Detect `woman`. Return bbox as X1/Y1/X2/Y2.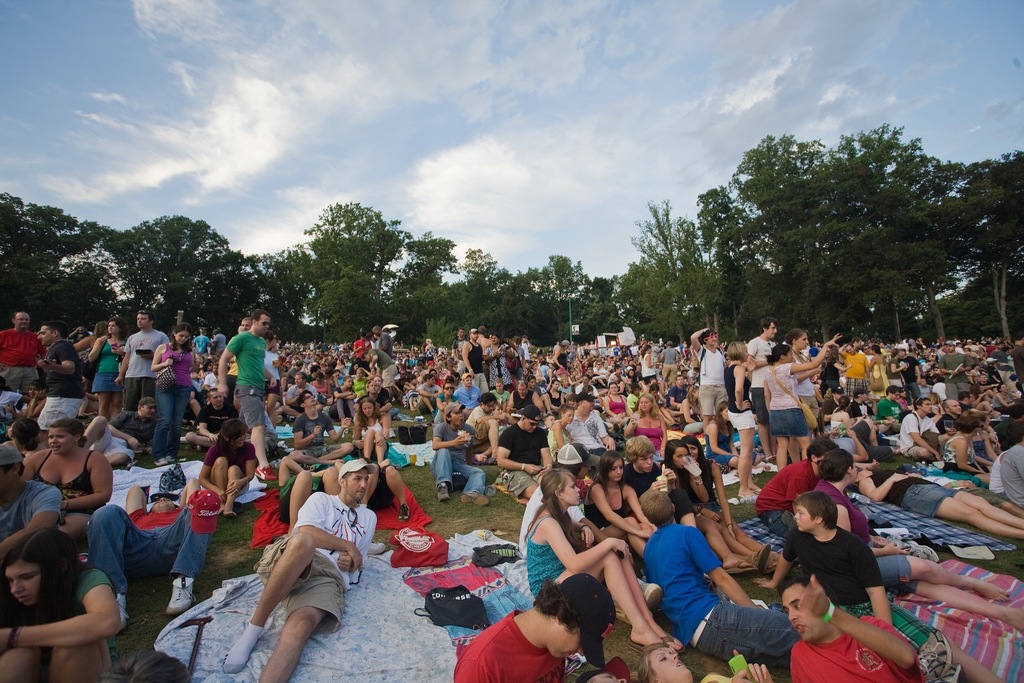
831/395/858/433.
